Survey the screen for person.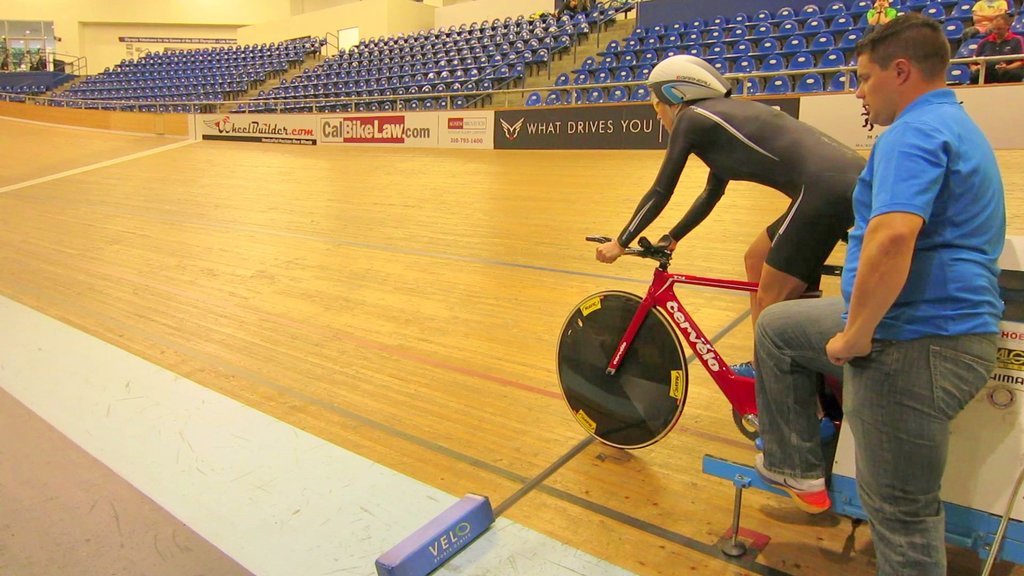
Survey found: locate(862, 0, 897, 42).
